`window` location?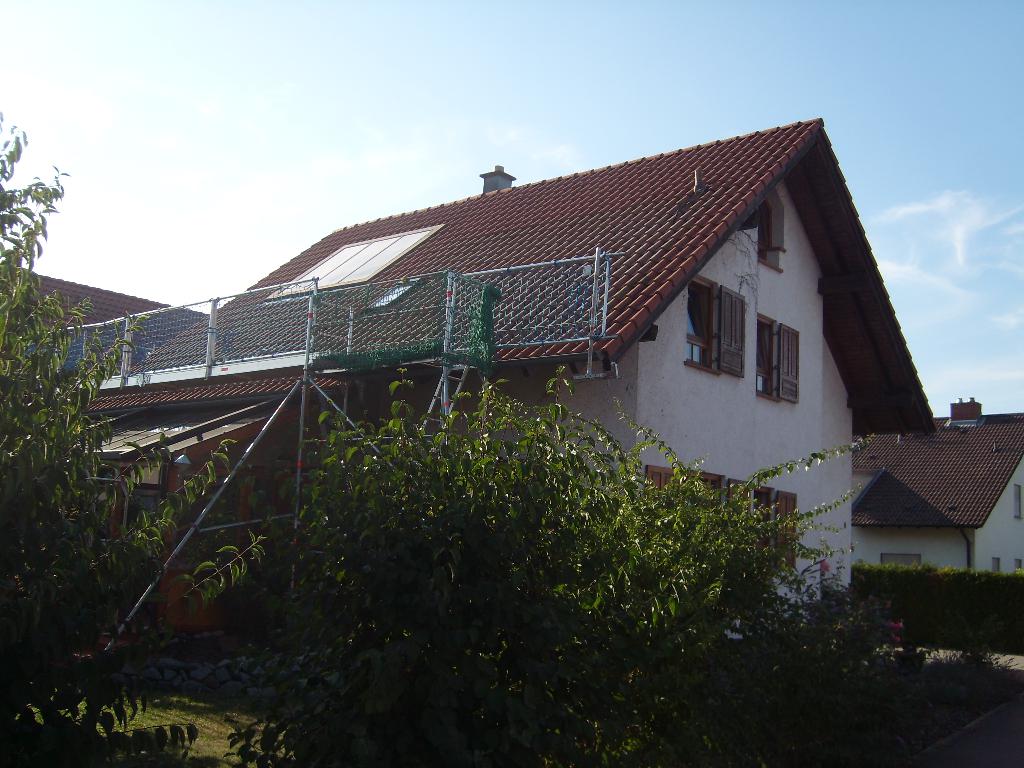
detection(1011, 484, 1022, 520)
